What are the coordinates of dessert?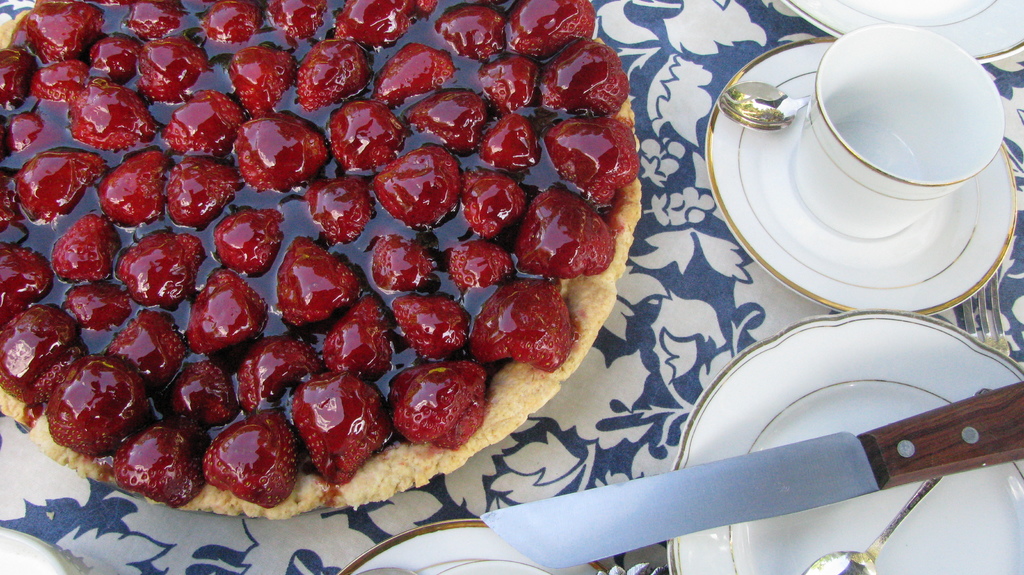
[115, 430, 218, 516].
